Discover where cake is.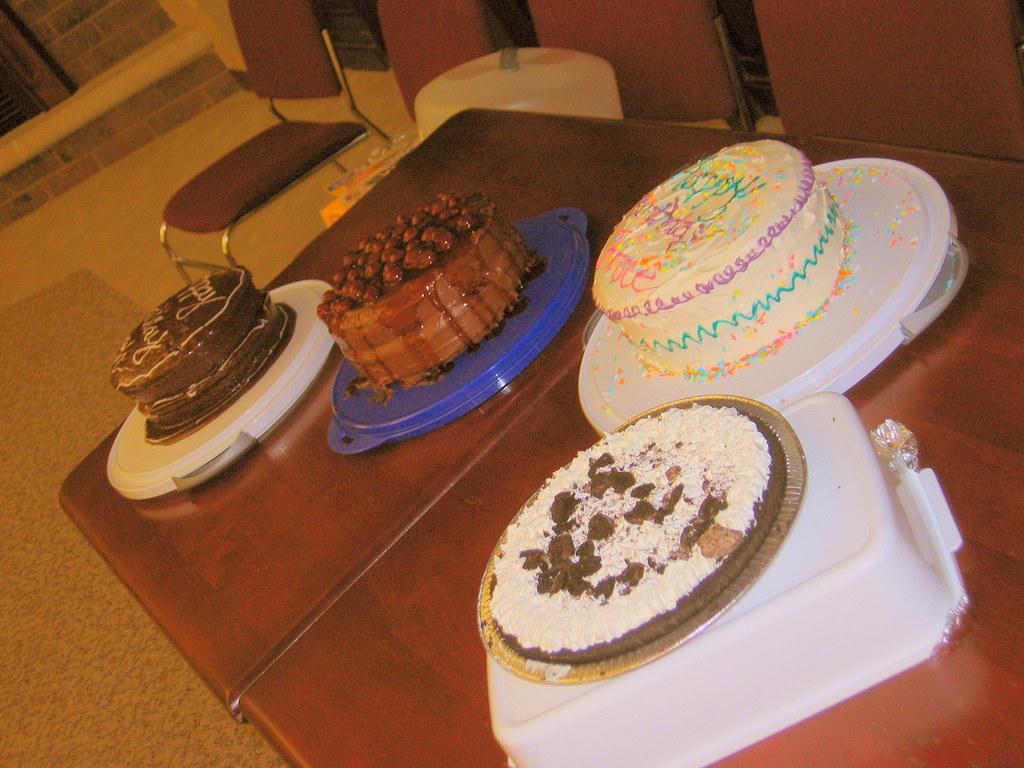
Discovered at BBox(111, 262, 294, 447).
